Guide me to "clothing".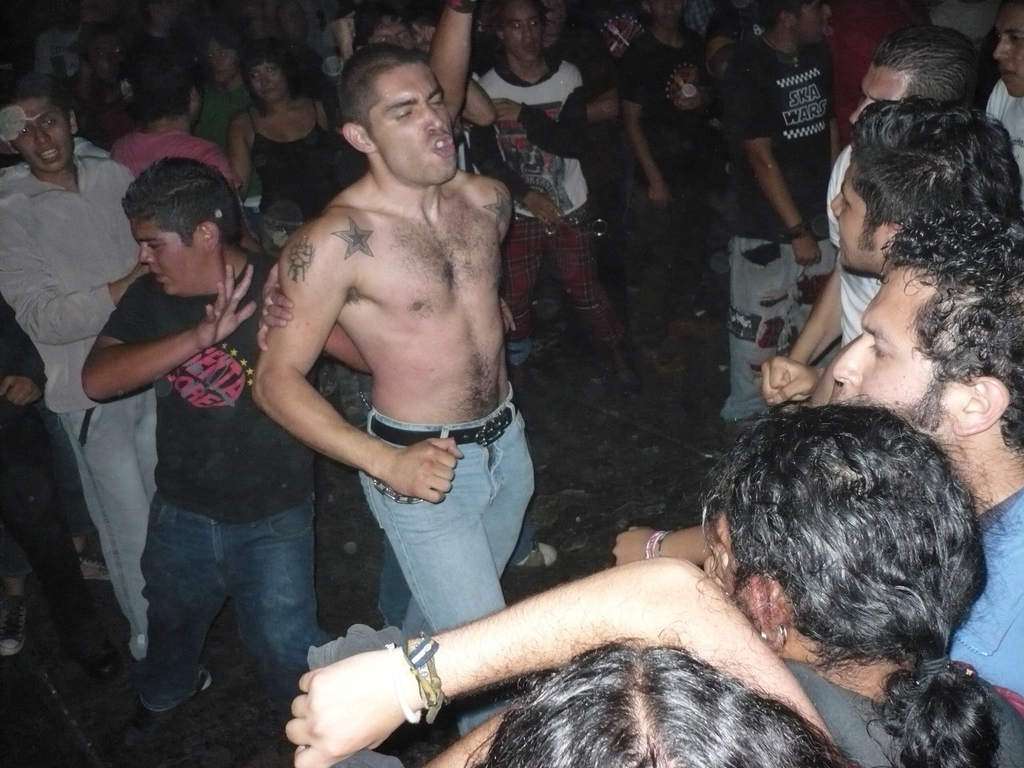
Guidance: 806, 134, 910, 364.
